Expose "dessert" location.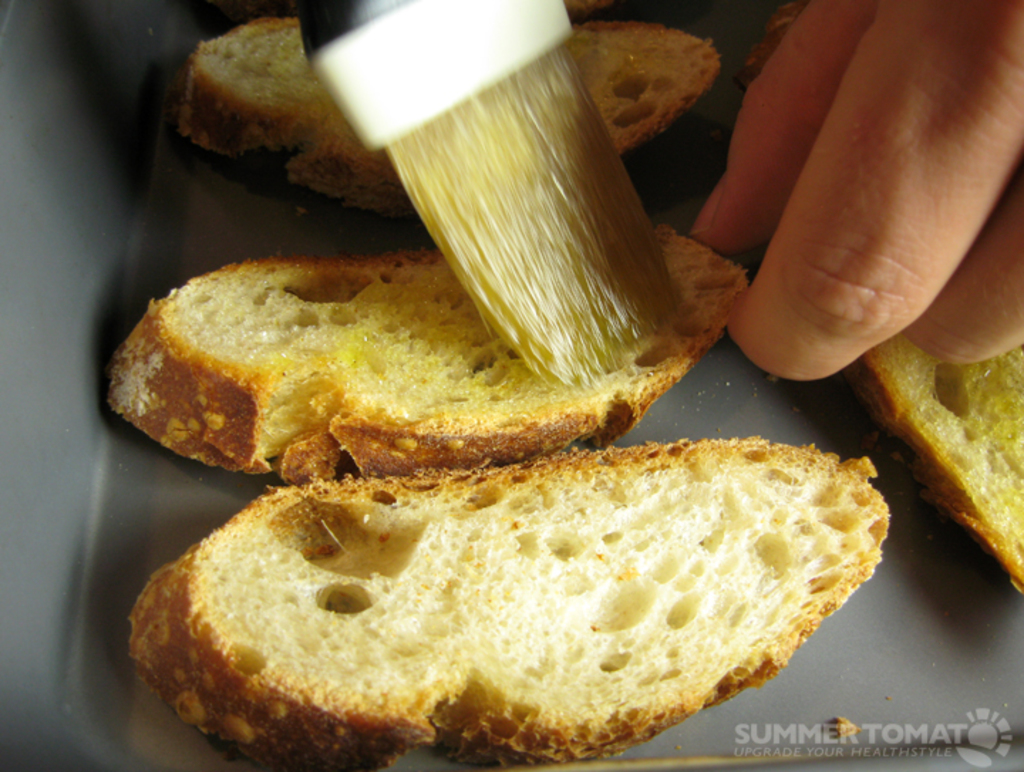
Exposed at region(128, 435, 892, 771).
